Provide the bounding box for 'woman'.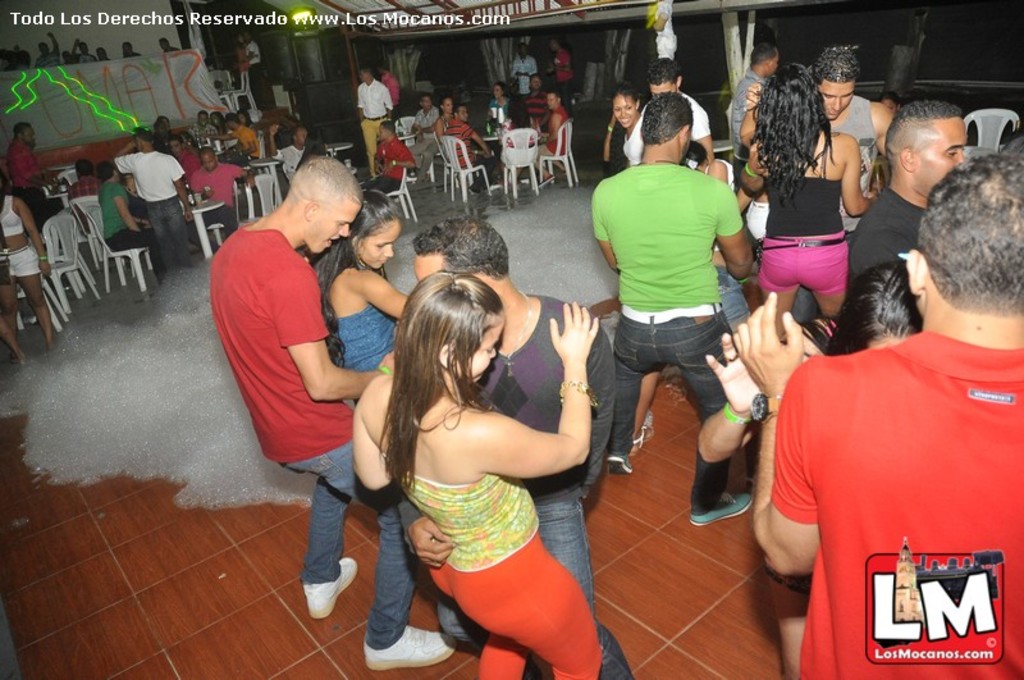
618:79:648:152.
